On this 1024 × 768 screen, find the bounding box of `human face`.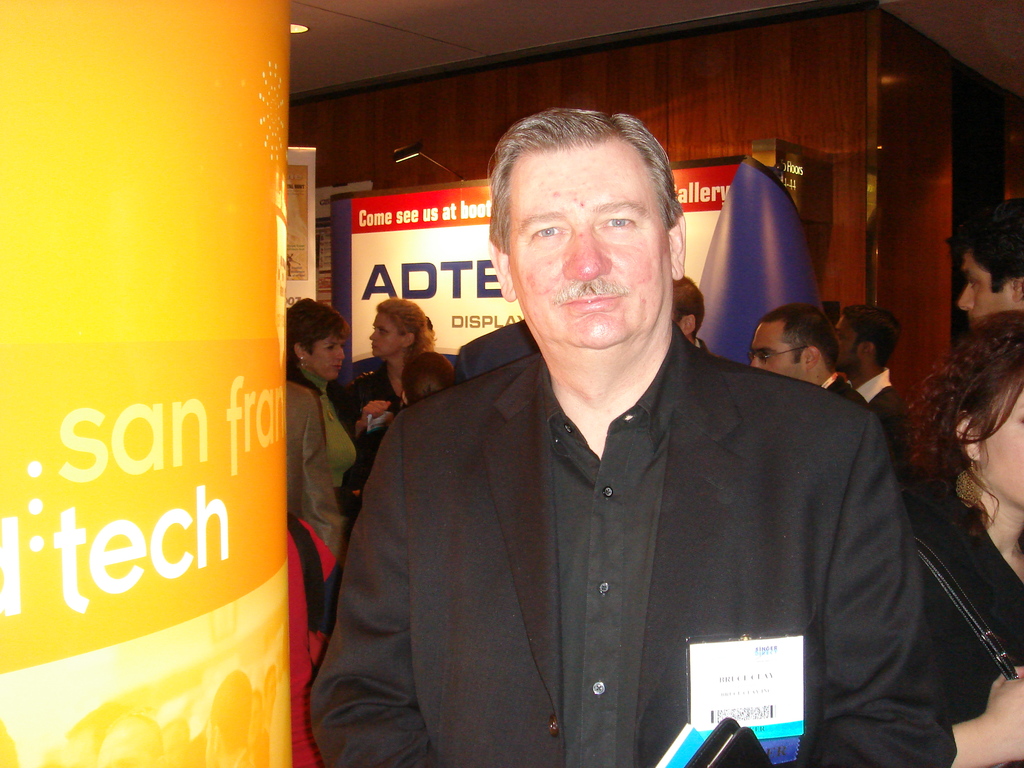
Bounding box: 507/145/664/353.
